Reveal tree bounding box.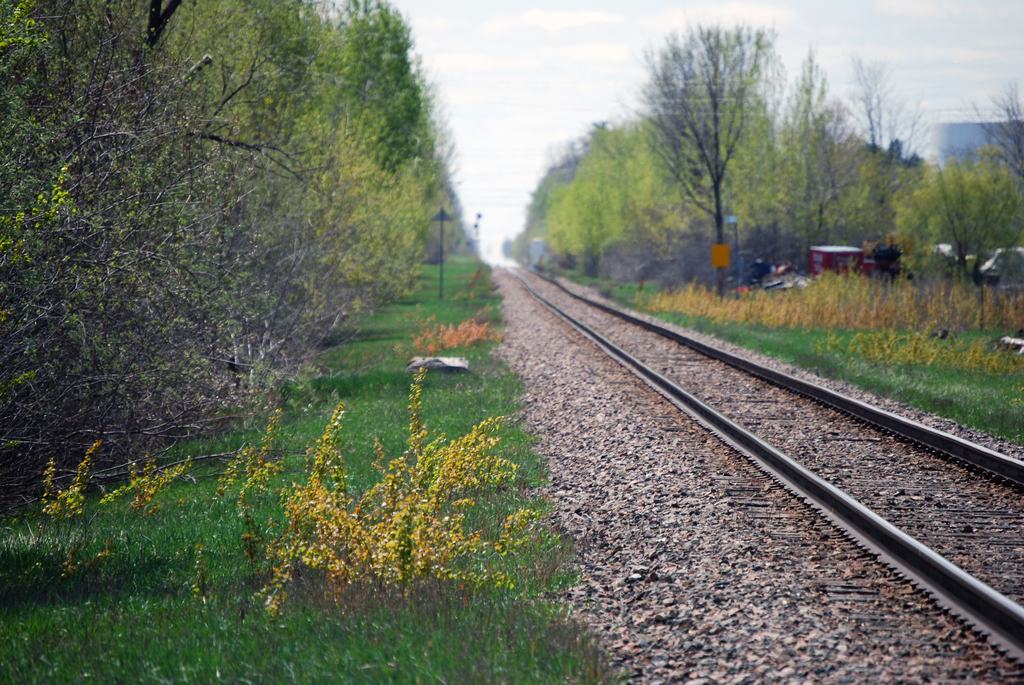
Revealed: box=[779, 56, 929, 237].
